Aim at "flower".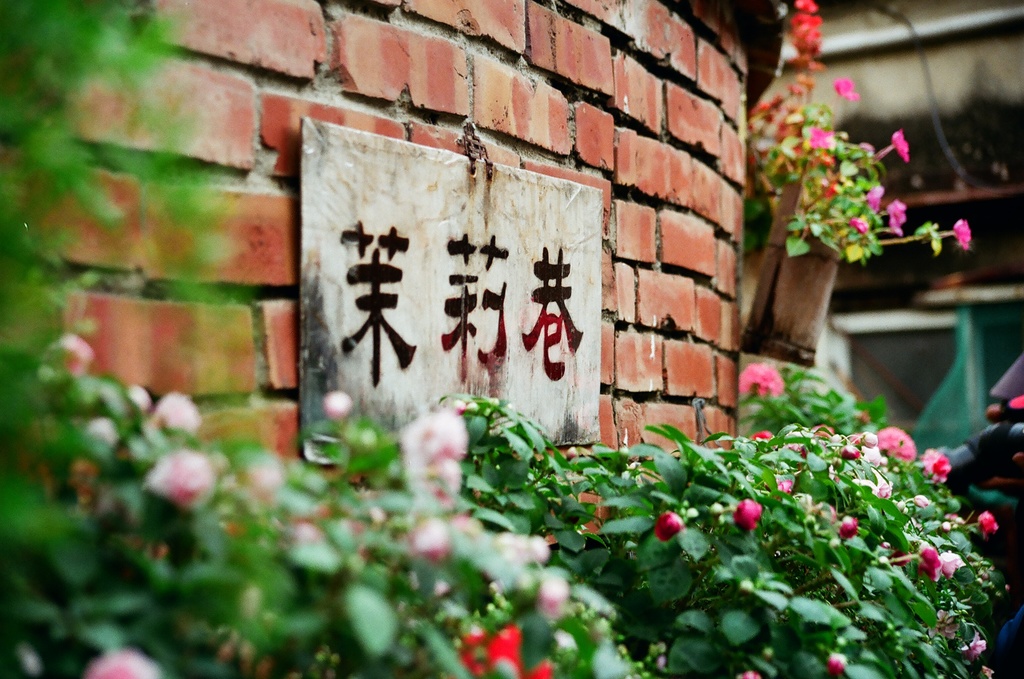
Aimed at bbox(960, 630, 986, 660).
